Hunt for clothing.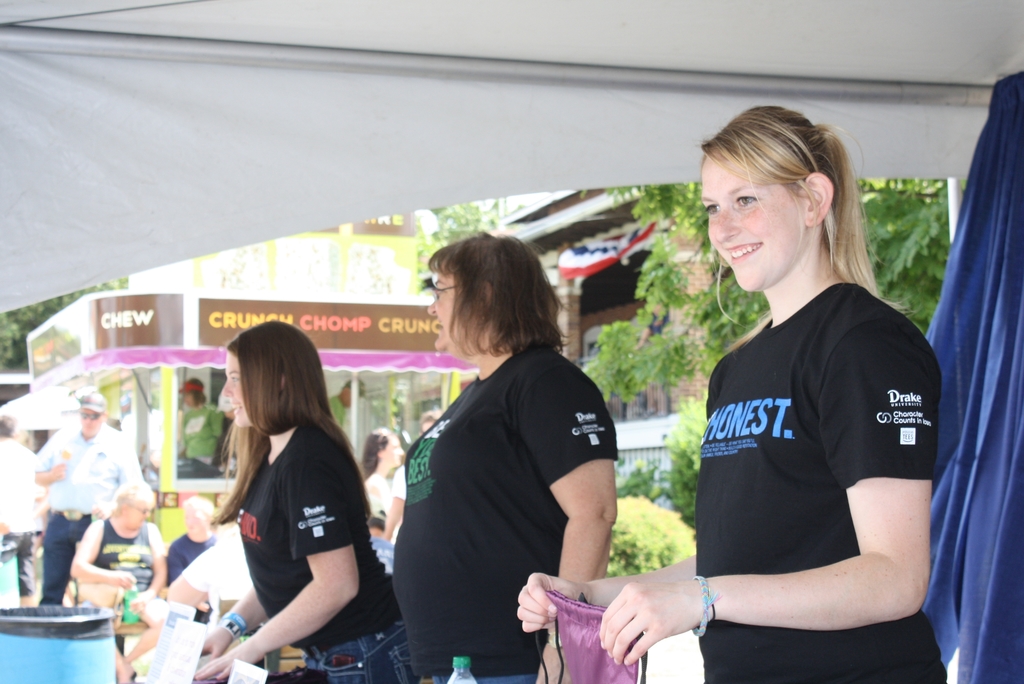
Hunted down at bbox=[398, 304, 646, 667].
